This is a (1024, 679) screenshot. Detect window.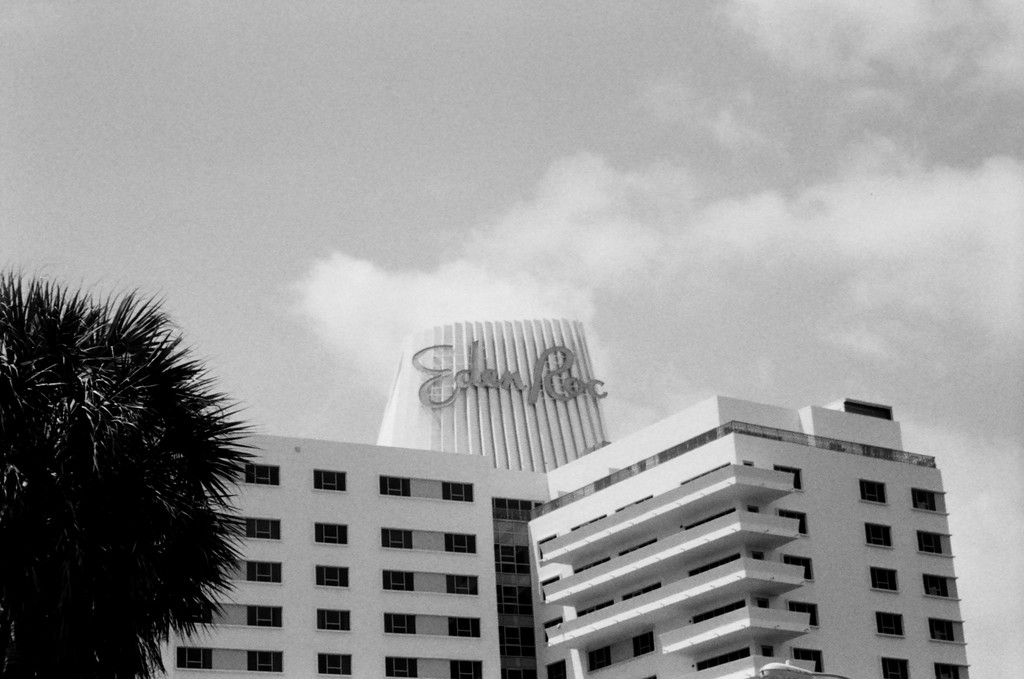
box(449, 570, 479, 594).
